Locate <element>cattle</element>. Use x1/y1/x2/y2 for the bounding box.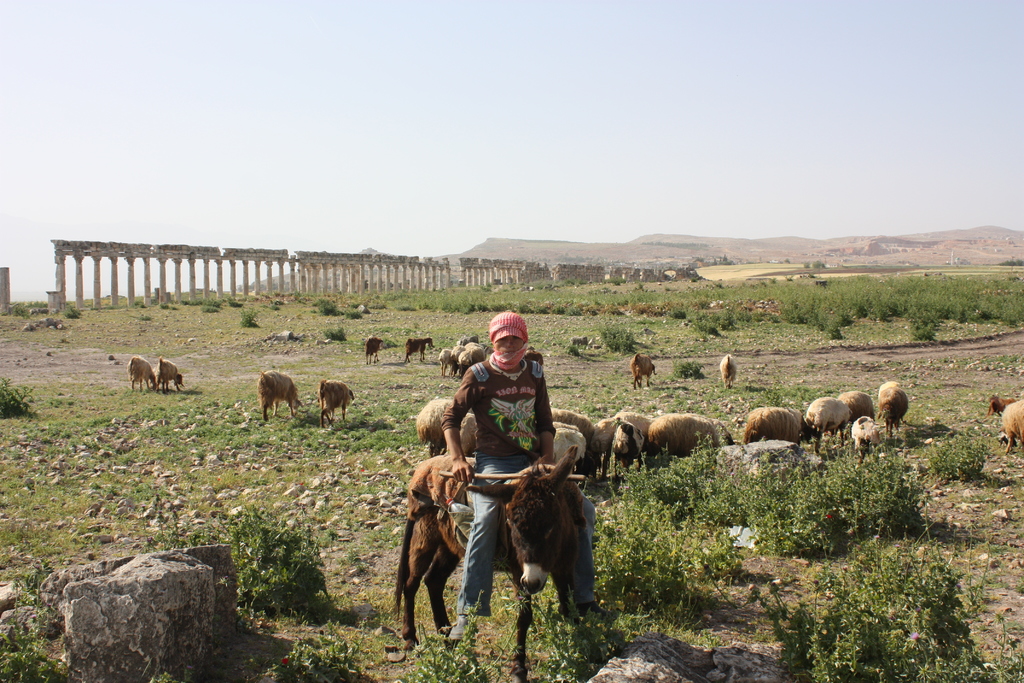
552/419/578/432.
